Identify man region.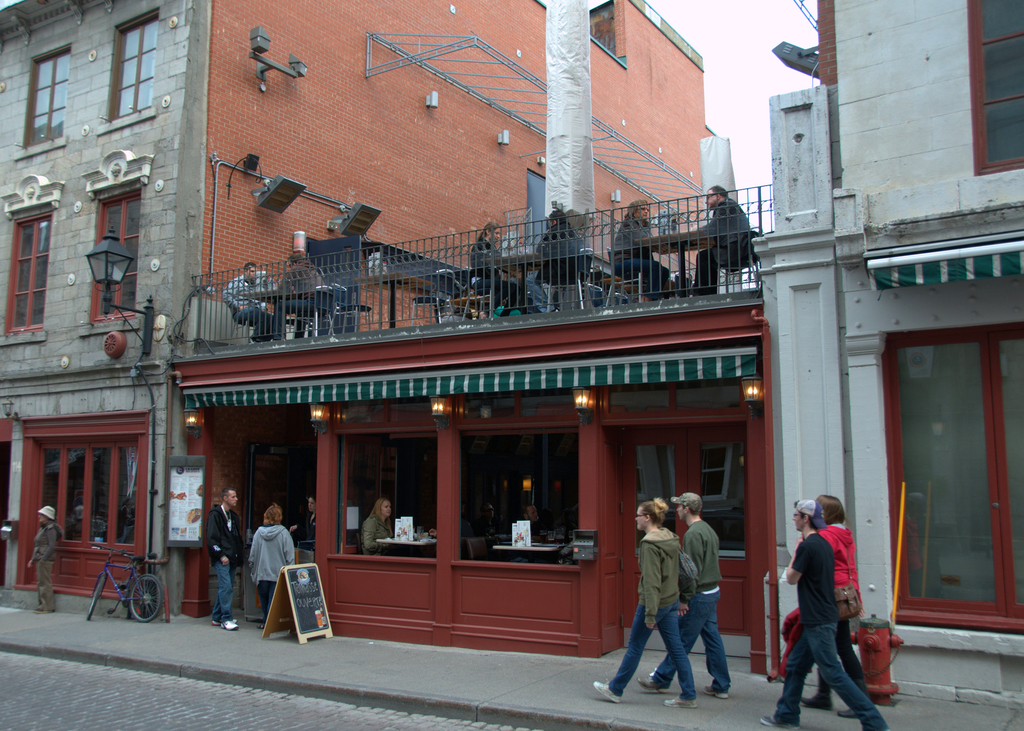
Region: region(225, 260, 273, 345).
